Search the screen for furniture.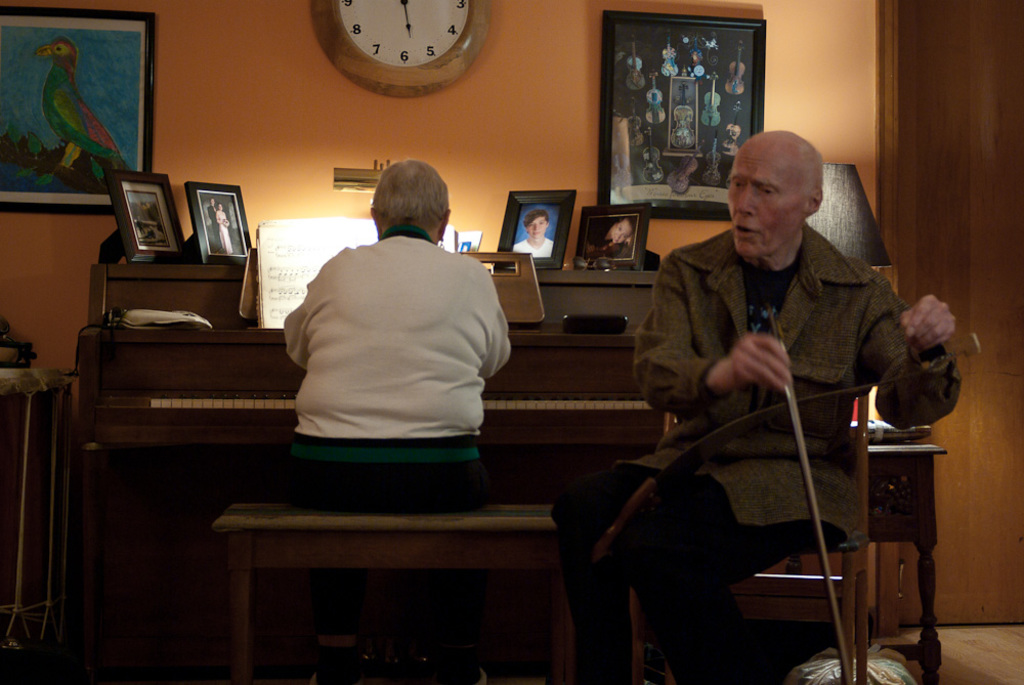
Found at [629, 379, 870, 684].
